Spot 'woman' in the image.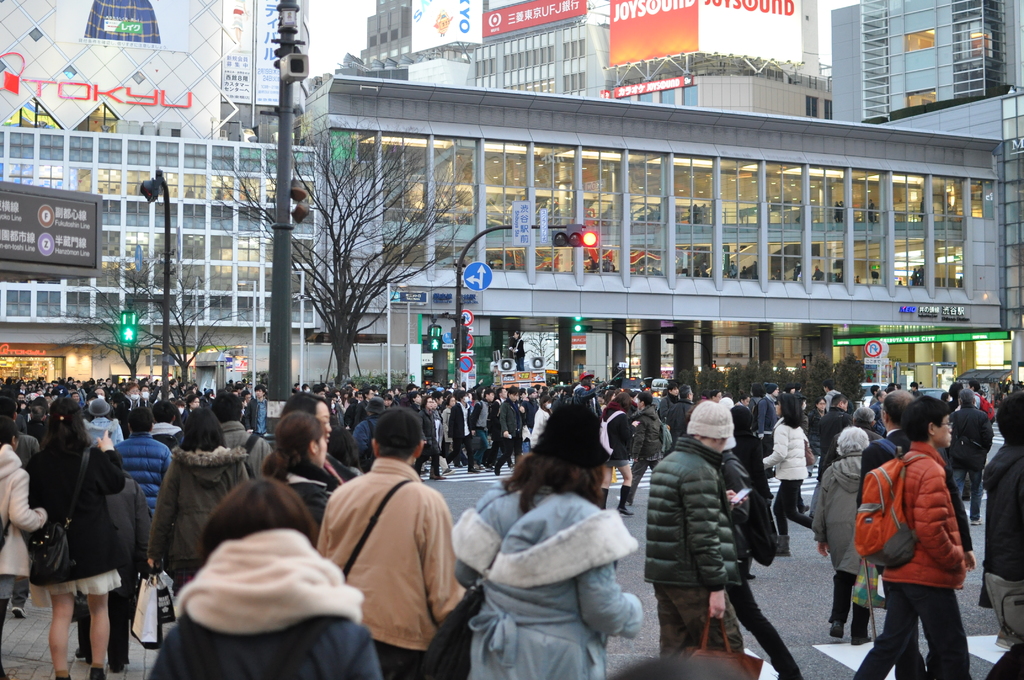
'woman' found at (left=811, top=396, right=827, bottom=467).
